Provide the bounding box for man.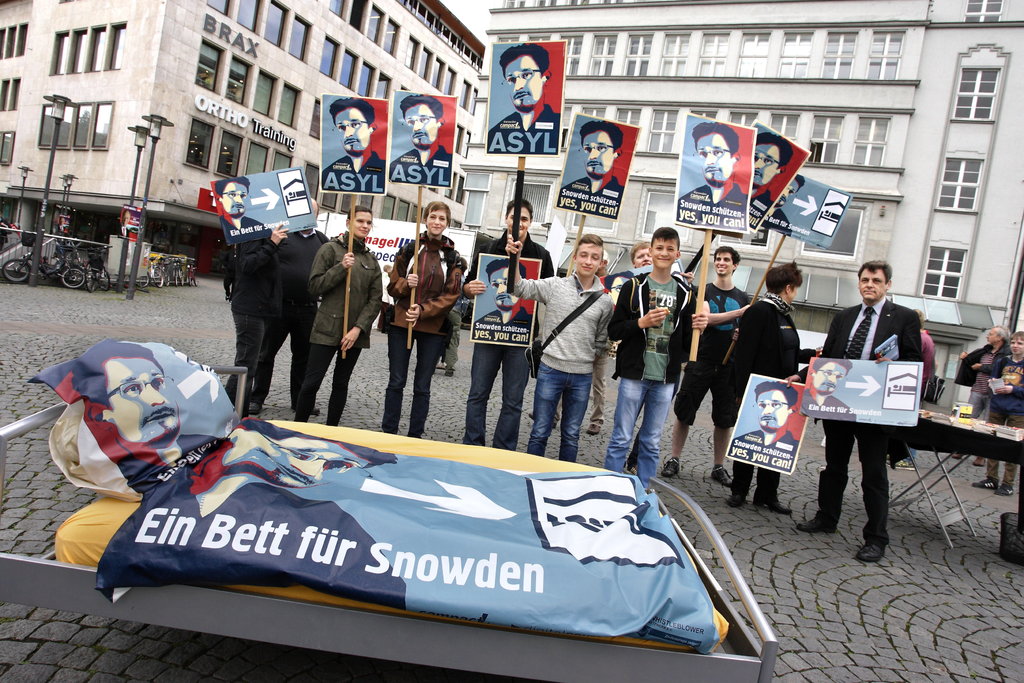
801/359/857/420.
